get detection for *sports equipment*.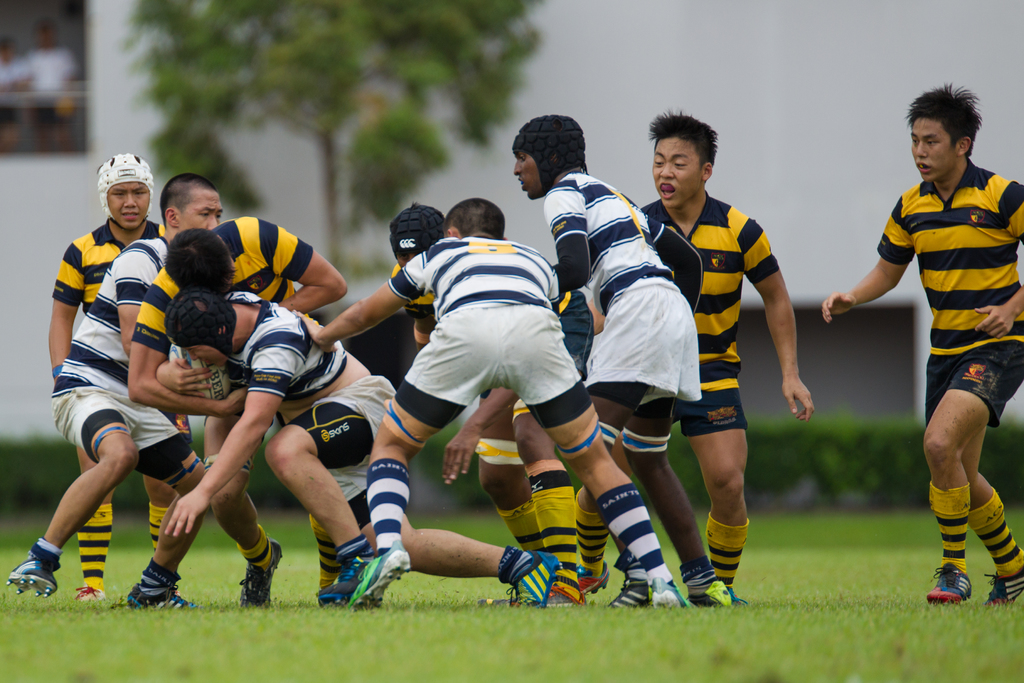
Detection: [left=94, top=148, right=155, bottom=222].
